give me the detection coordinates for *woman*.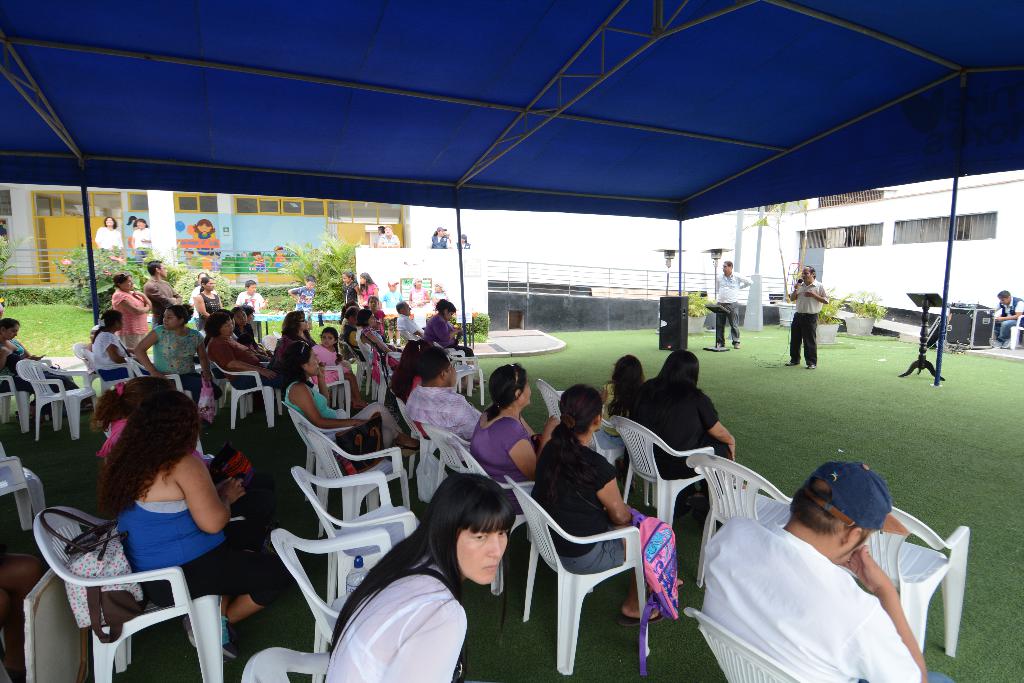
box=[95, 216, 125, 250].
